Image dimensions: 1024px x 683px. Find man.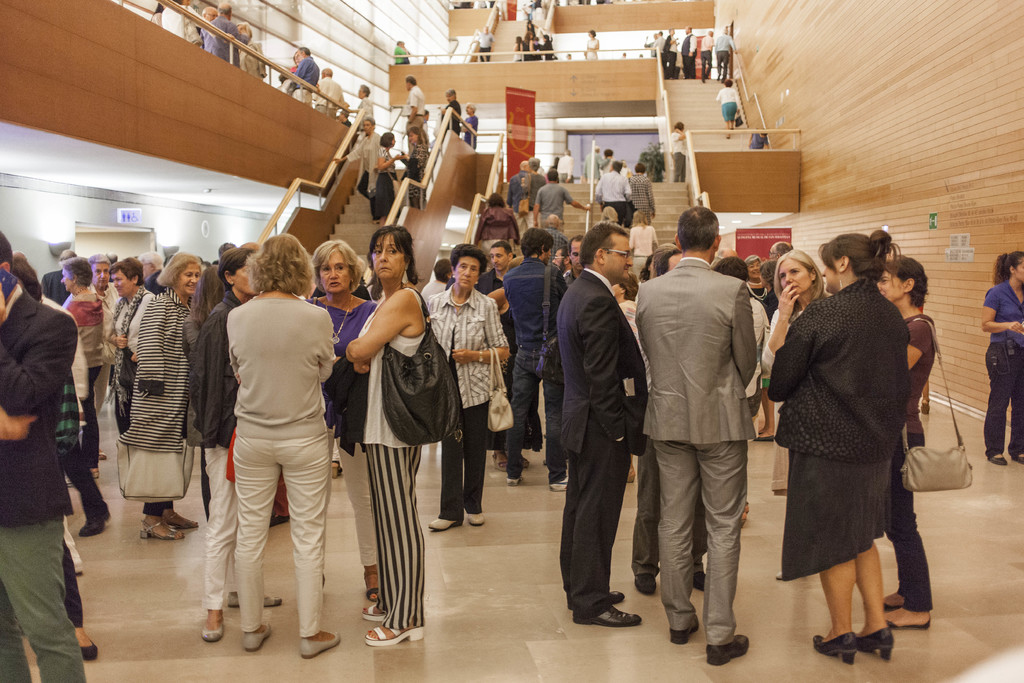
x1=717 y1=30 x2=732 y2=80.
